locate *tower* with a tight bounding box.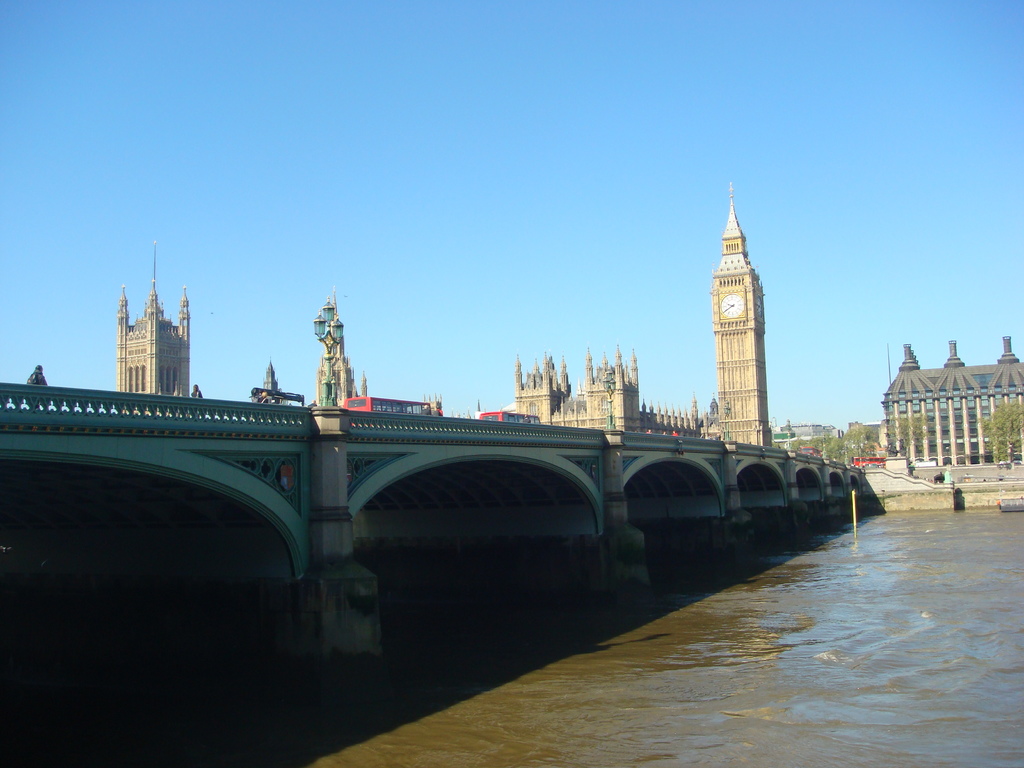
712 182 771 446.
